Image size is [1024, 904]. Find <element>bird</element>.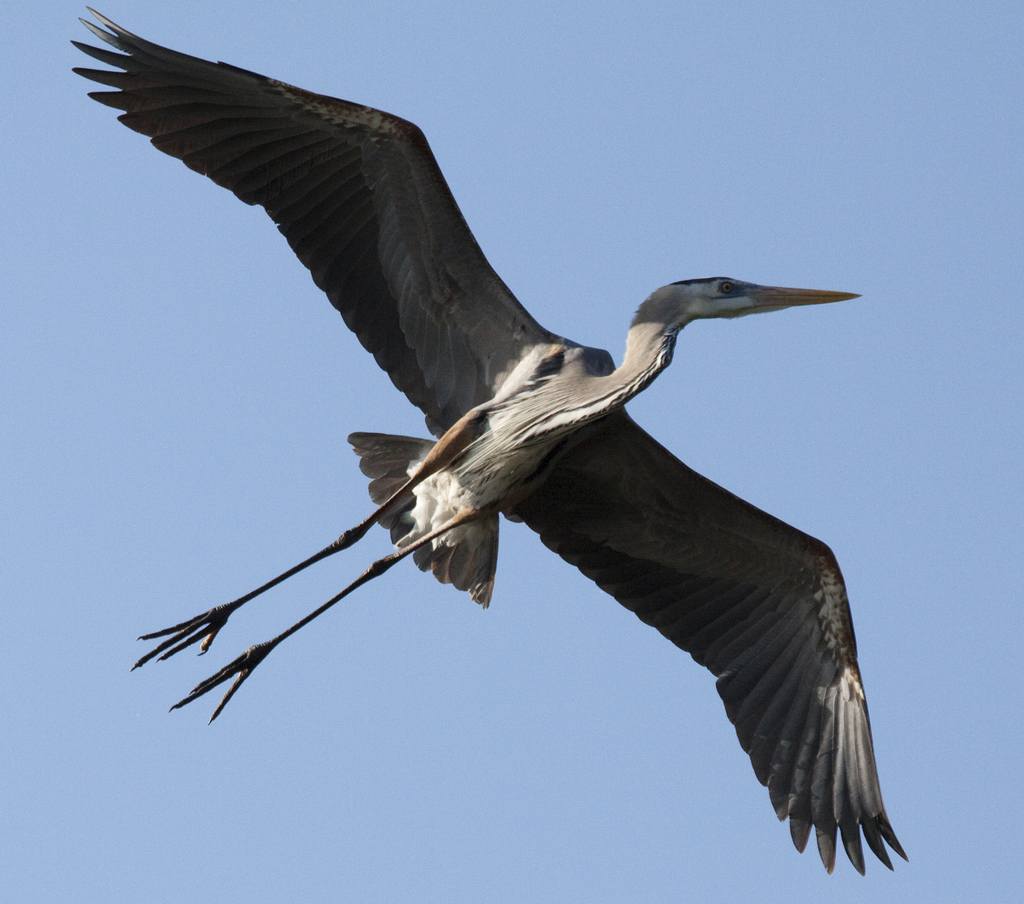
BBox(73, 36, 917, 857).
